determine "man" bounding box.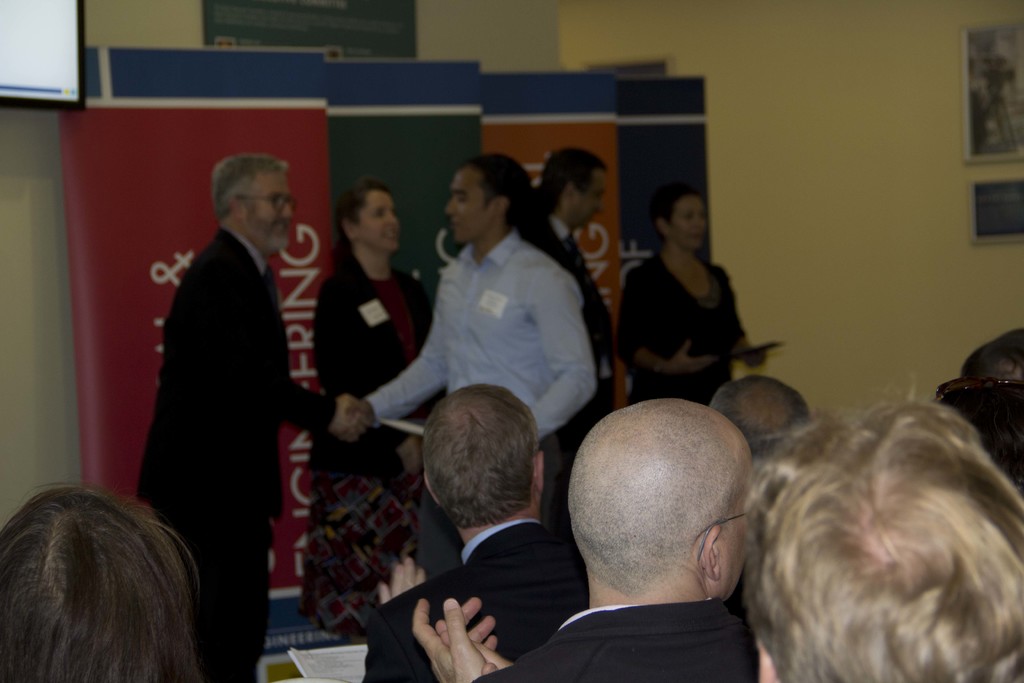
Determined: bbox=[137, 145, 343, 682].
